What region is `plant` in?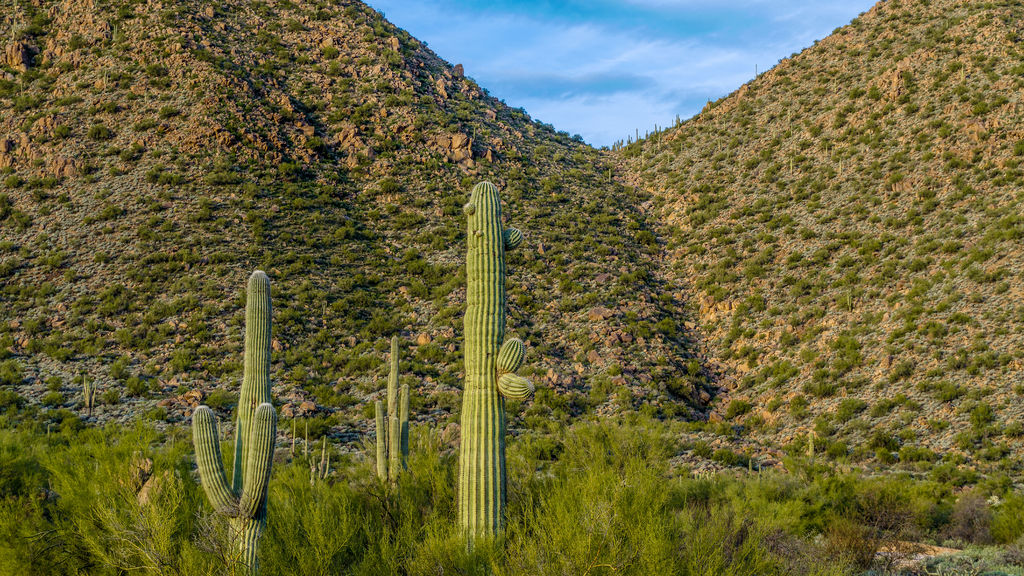
<region>252, 25, 294, 62</region>.
